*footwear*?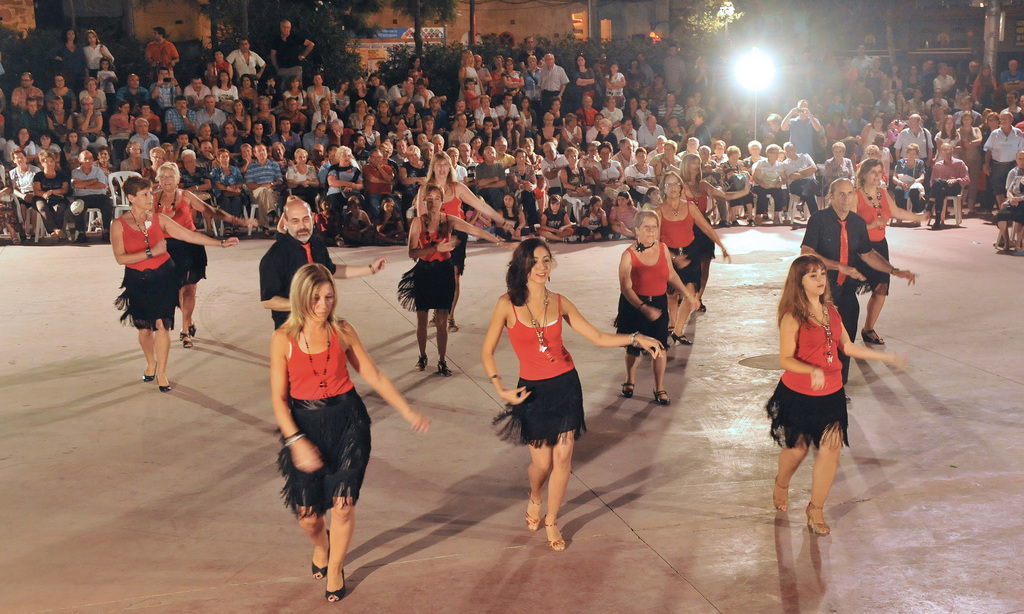
bbox(327, 569, 346, 602)
